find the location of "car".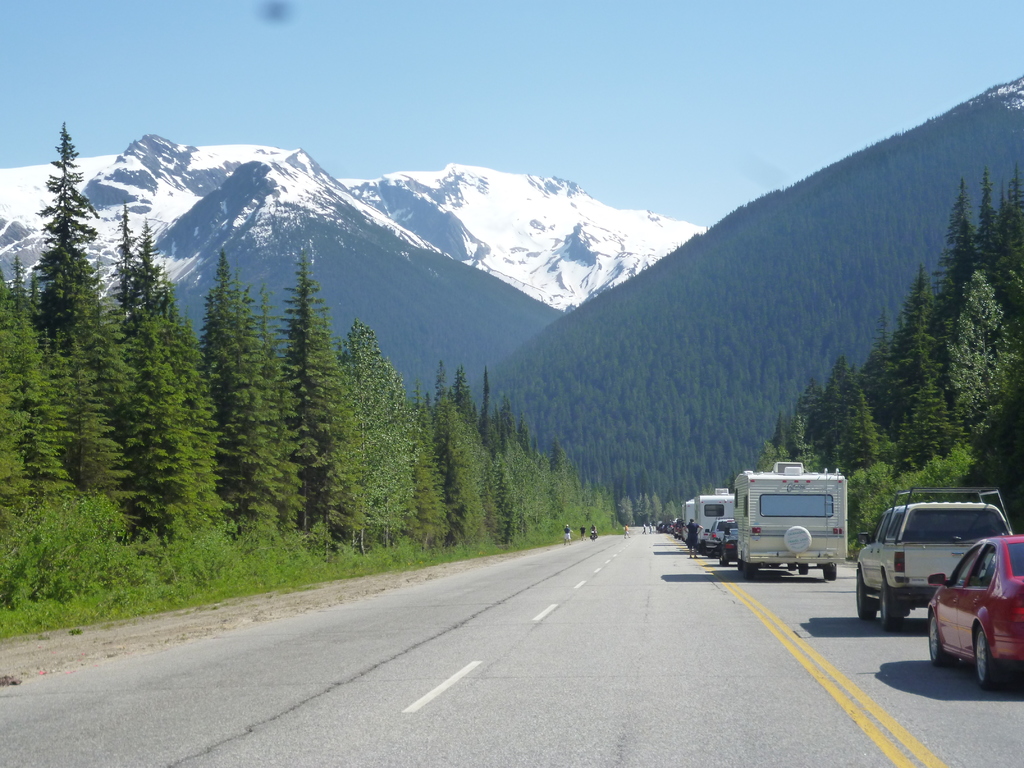
Location: bbox=[925, 529, 1023, 688].
